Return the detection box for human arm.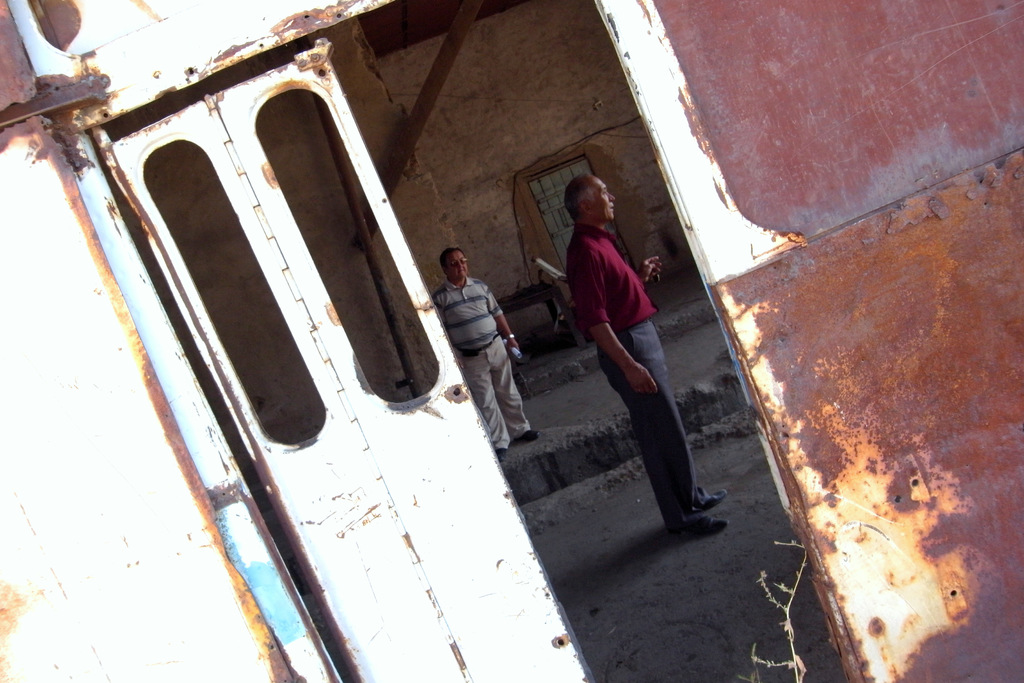
box=[482, 282, 520, 357].
